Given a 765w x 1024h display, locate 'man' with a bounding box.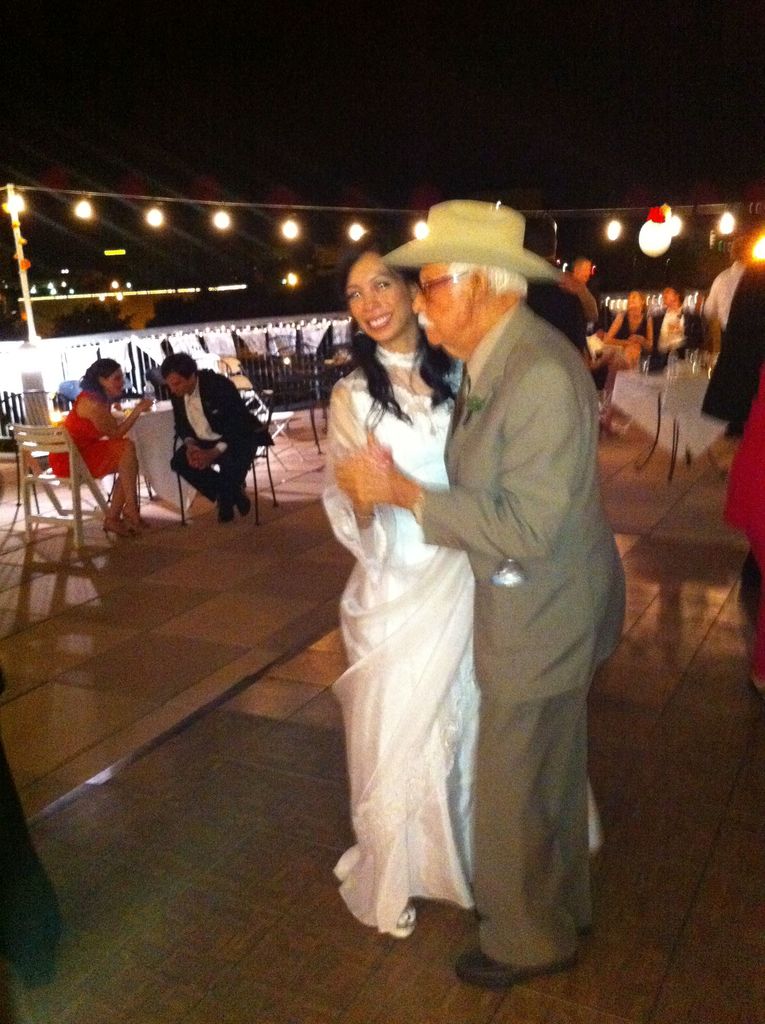
Located: BBox(141, 355, 279, 521).
